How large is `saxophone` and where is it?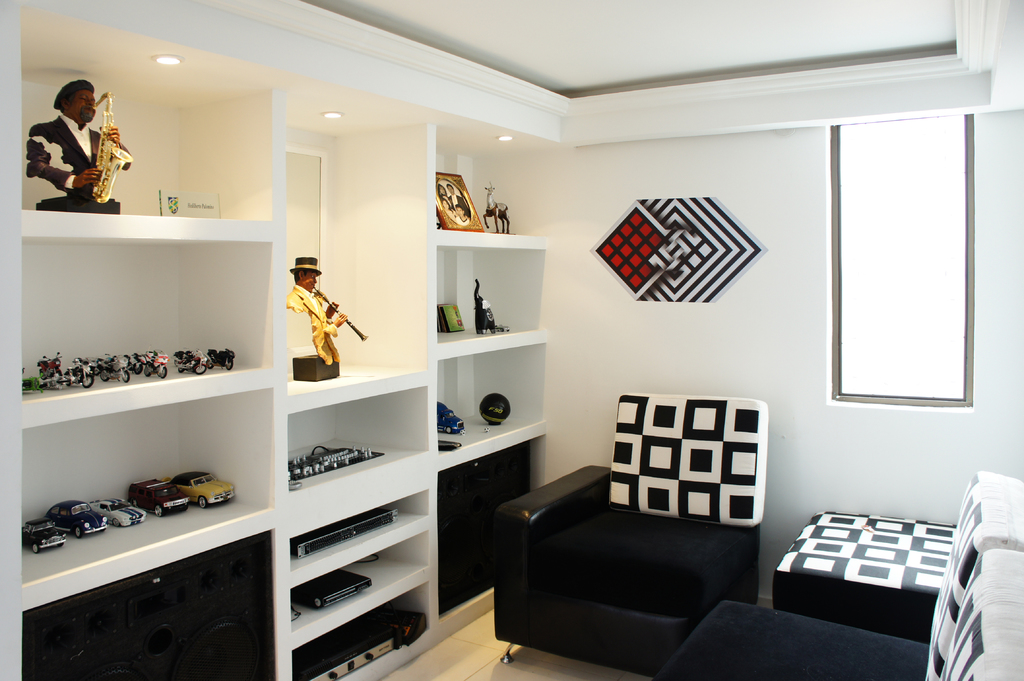
Bounding box: bbox=(93, 88, 132, 201).
